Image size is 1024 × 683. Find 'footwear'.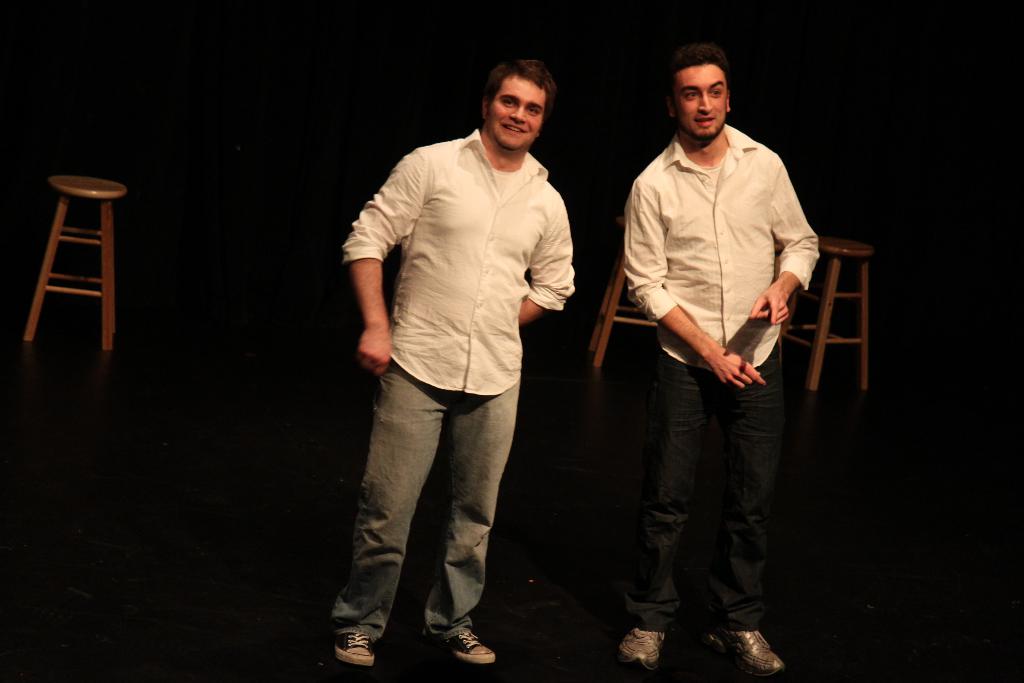
(left=702, top=628, right=790, bottom=679).
